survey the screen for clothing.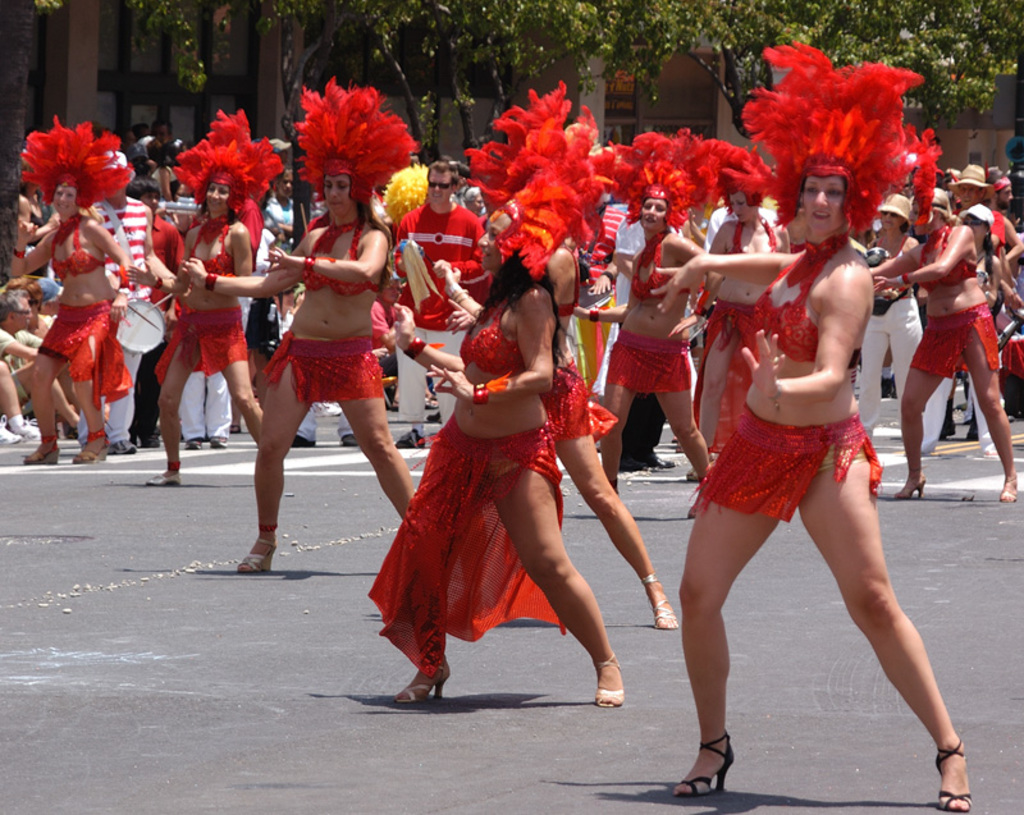
Survey found: bbox=(265, 331, 399, 402).
